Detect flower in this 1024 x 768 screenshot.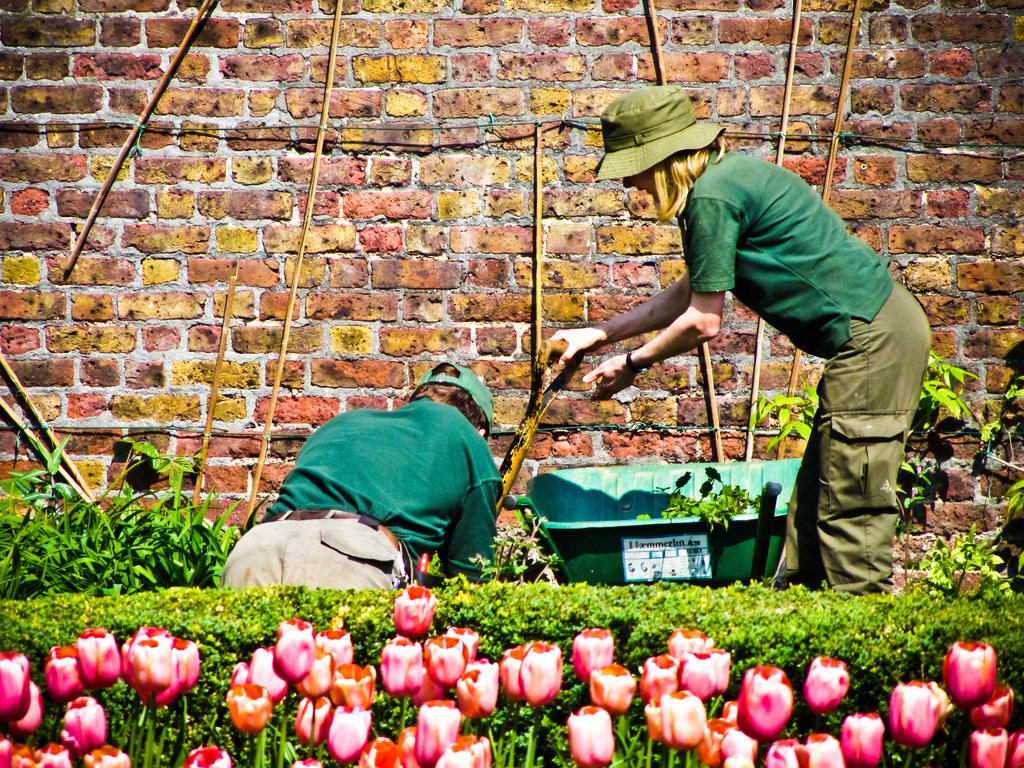
Detection: region(516, 644, 561, 706).
